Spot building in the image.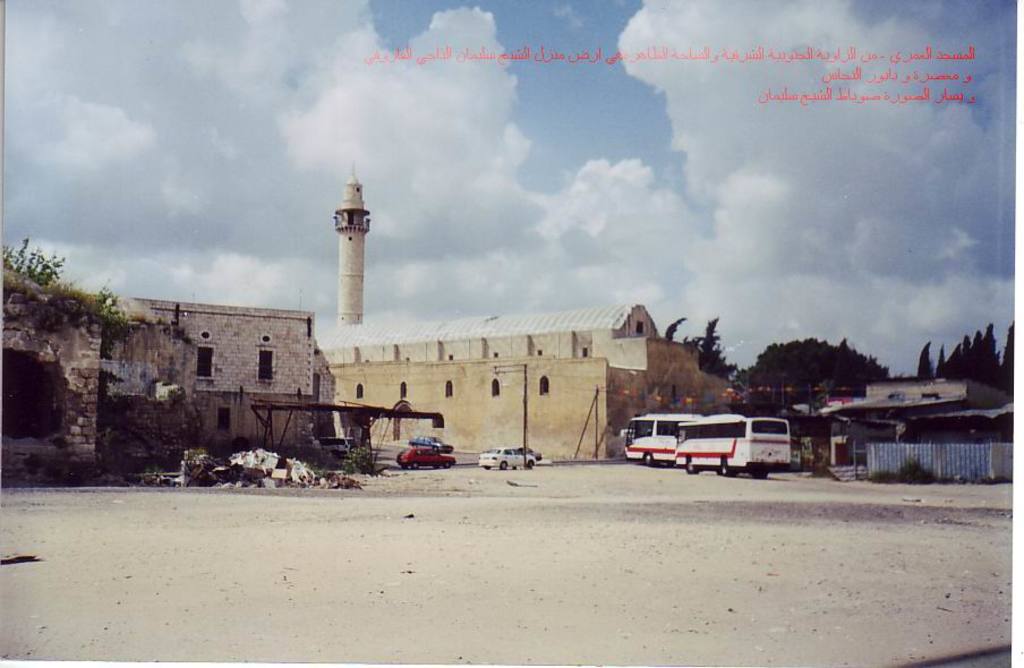
building found at <bbox>314, 164, 735, 461</bbox>.
